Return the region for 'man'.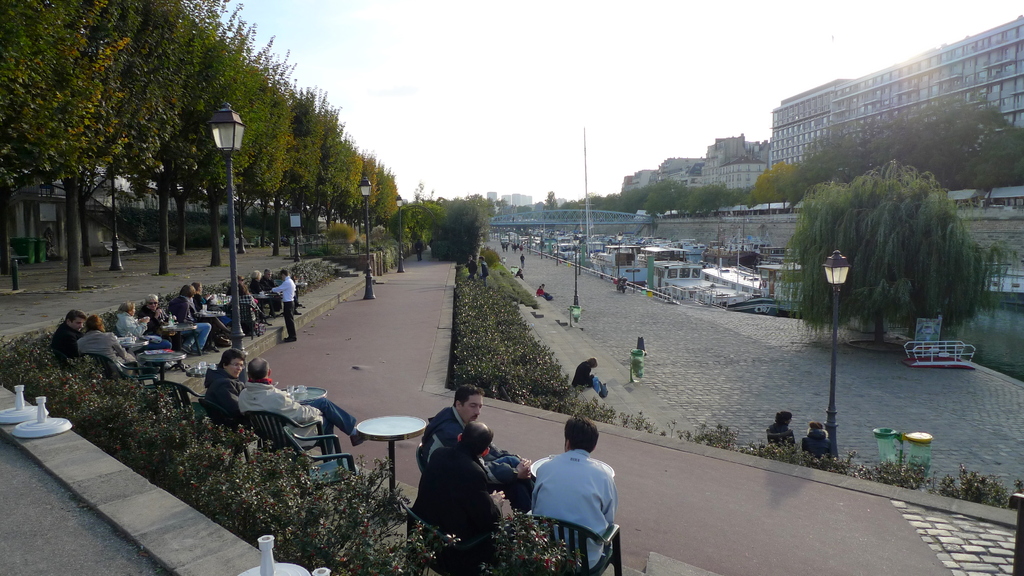
crop(524, 422, 632, 559).
